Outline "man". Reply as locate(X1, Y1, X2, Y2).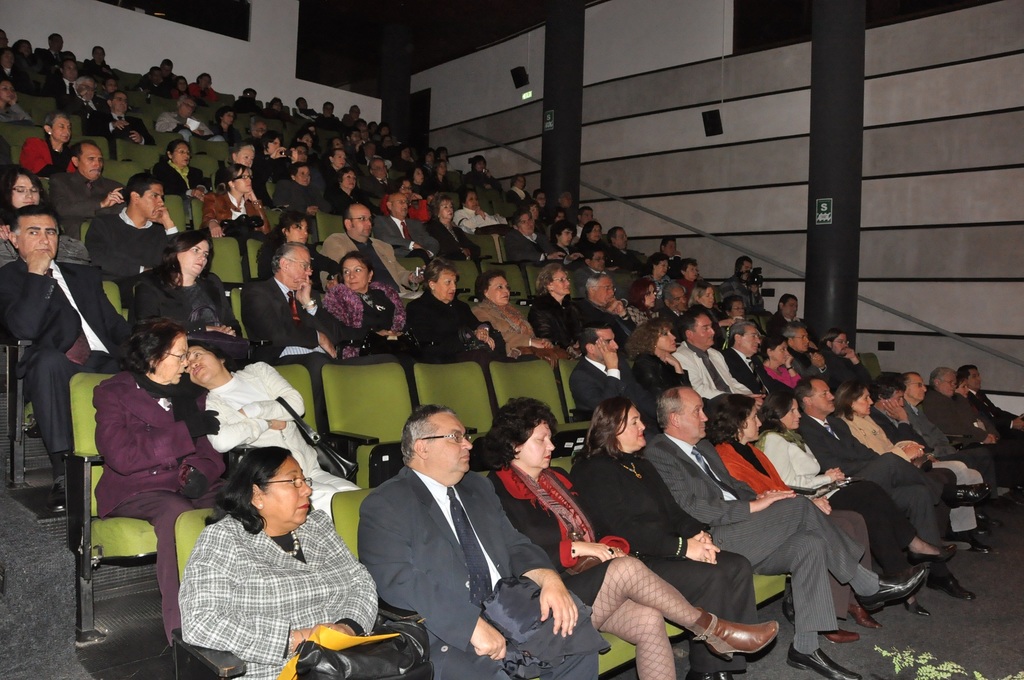
locate(570, 324, 644, 409).
